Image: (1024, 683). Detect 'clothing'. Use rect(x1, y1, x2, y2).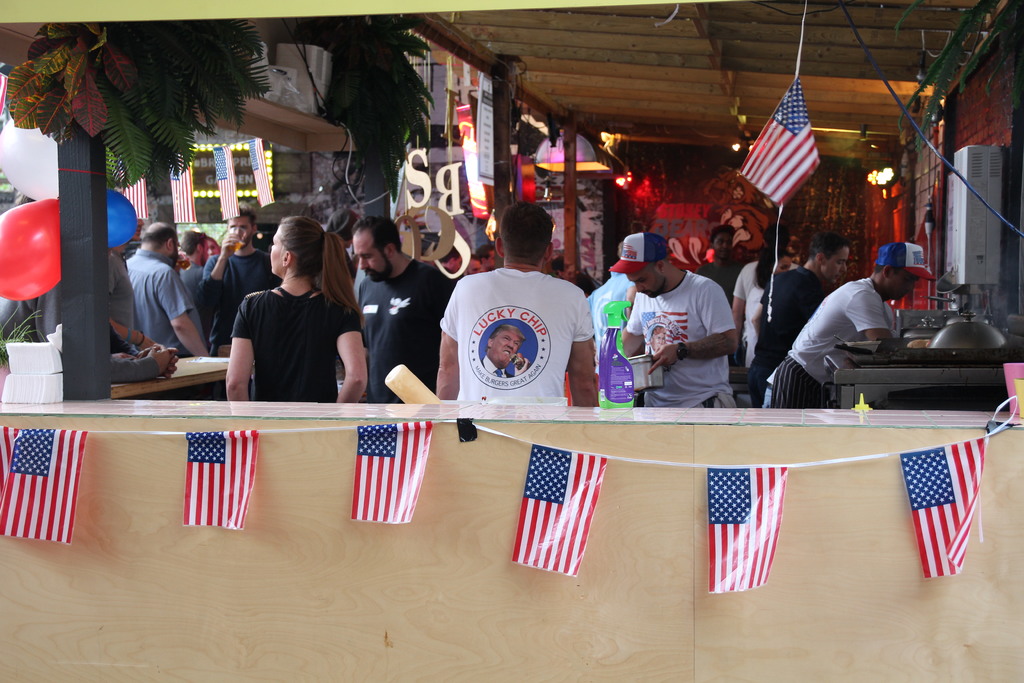
rect(120, 249, 203, 359).
